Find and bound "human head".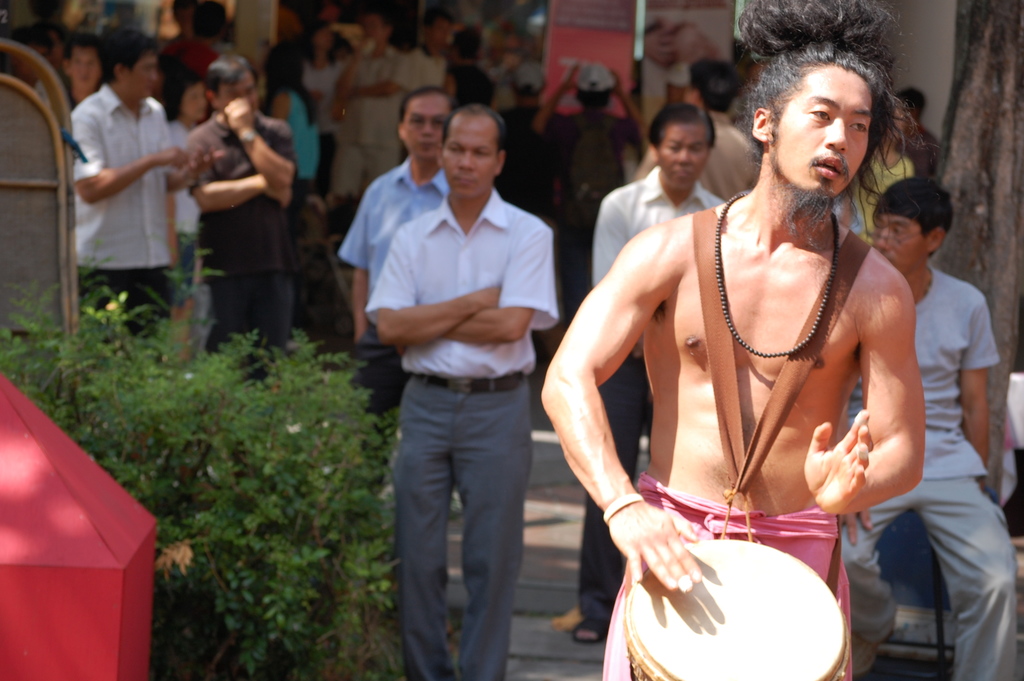
Bound: <bbox>358, 17, 392, 54</bbox>.
